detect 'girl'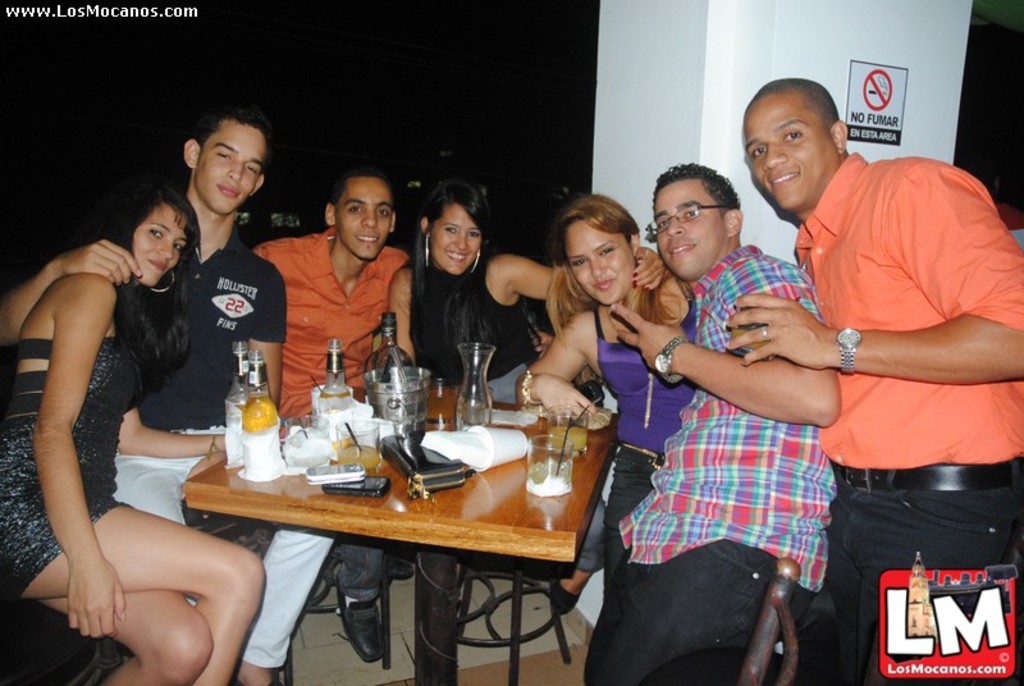
left=0, top=174, right=270, bottom=685
